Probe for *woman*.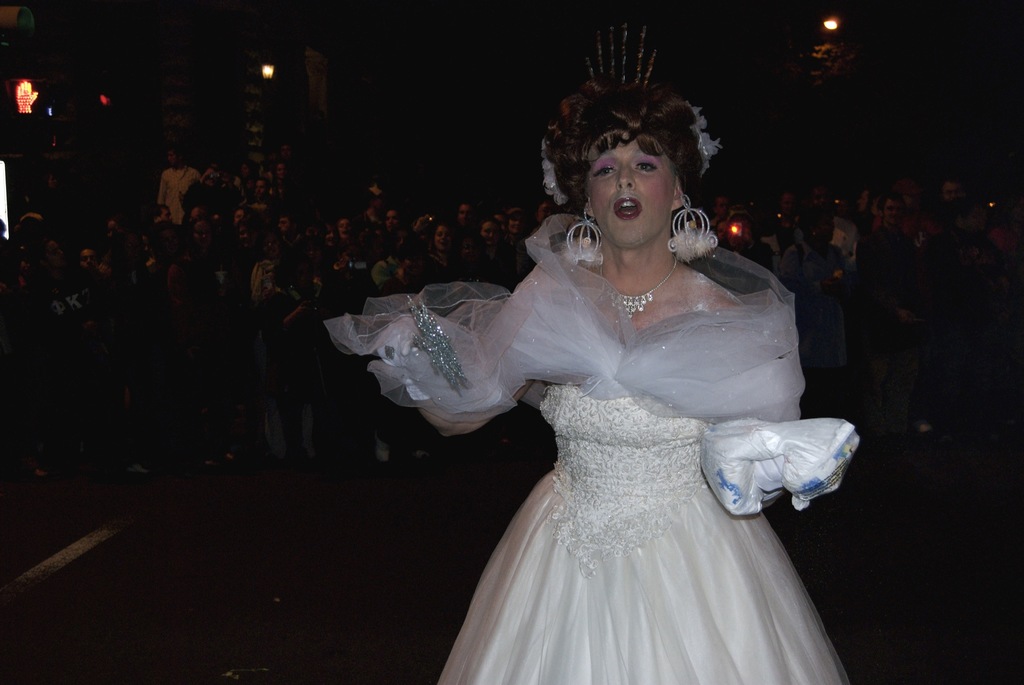
Probe result: 785:207:849:371.
